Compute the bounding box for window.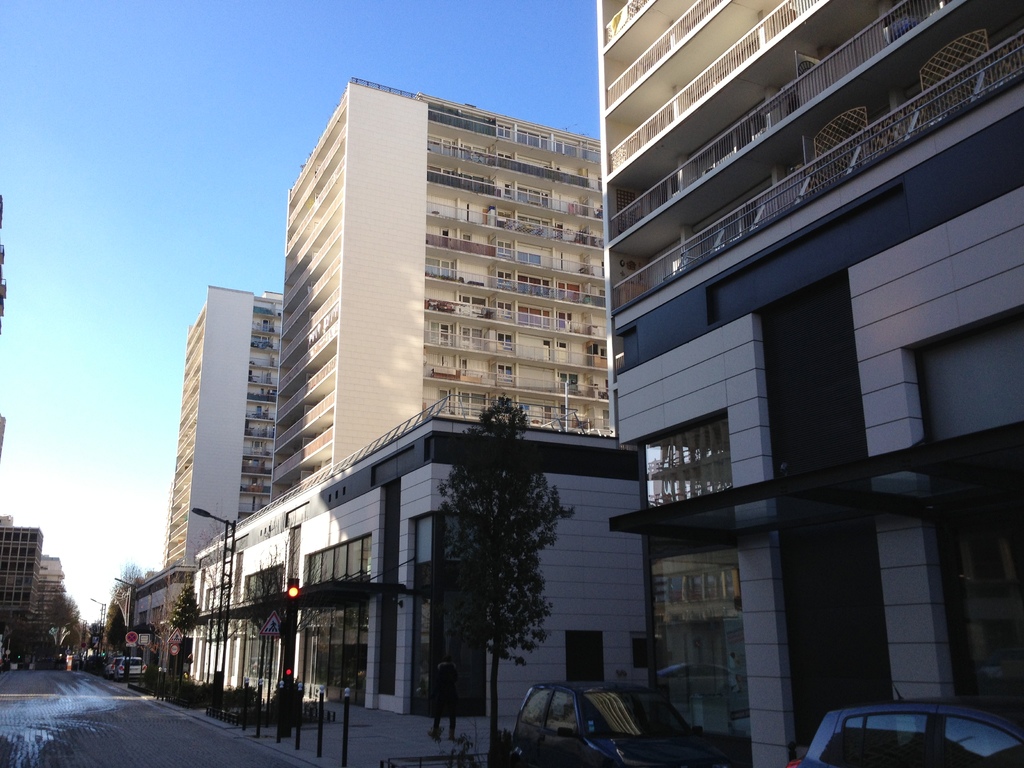
bbox=[498, 121, 513, 138].
